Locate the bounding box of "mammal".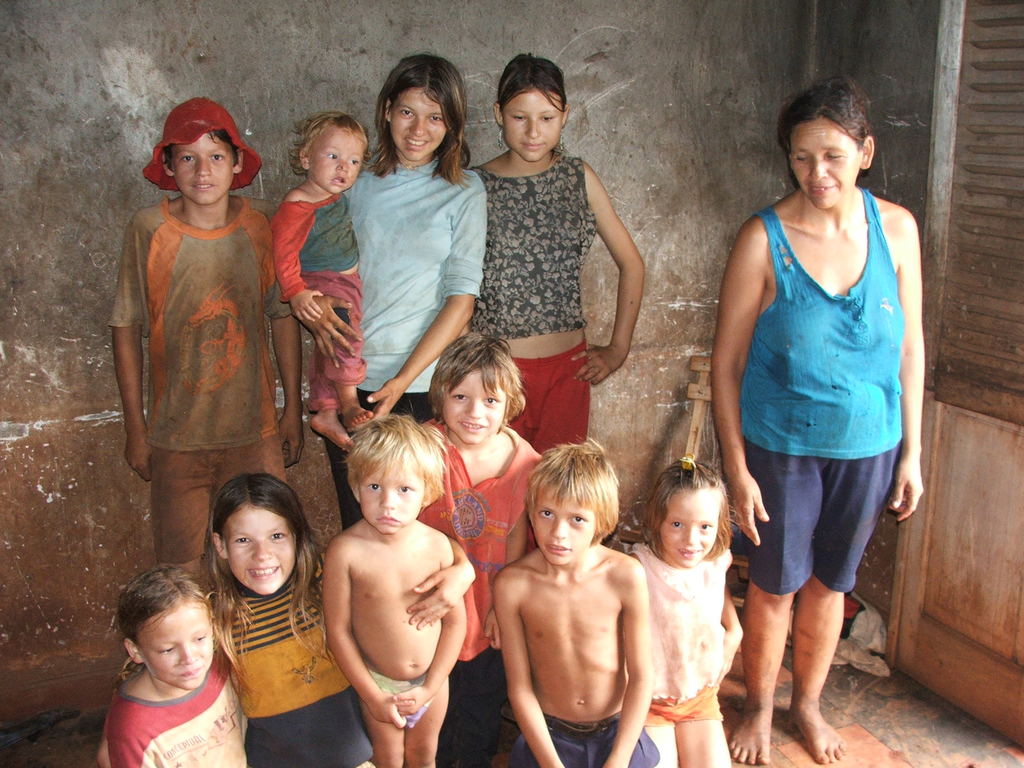
Bounding box: (319, 410, 467, 767).
